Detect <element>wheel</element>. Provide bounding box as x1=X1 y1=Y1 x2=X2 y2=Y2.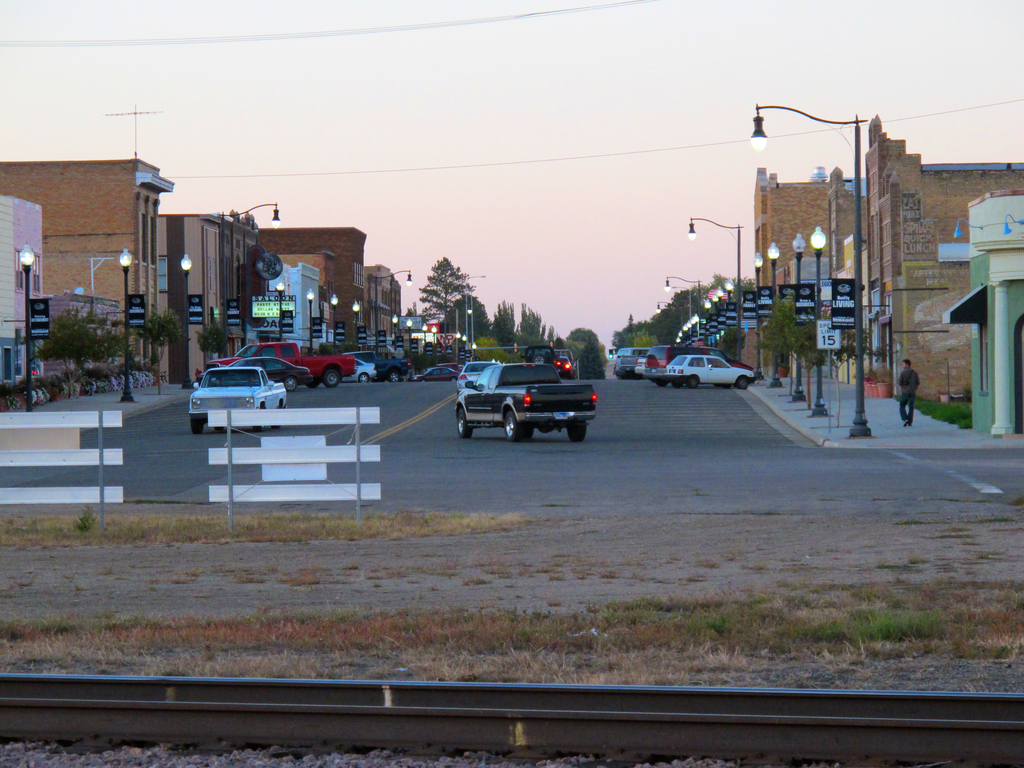
x1=358 y1=372 x2=368 y2=382.
